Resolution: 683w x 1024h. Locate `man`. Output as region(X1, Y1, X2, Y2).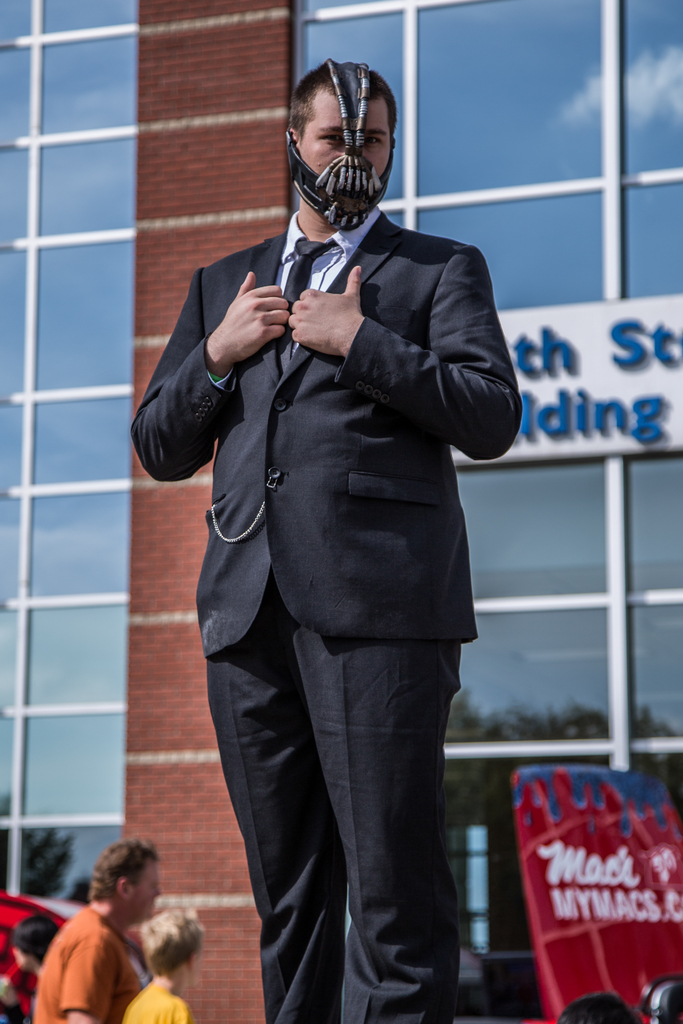
region(31, 838, 159, 1023).
